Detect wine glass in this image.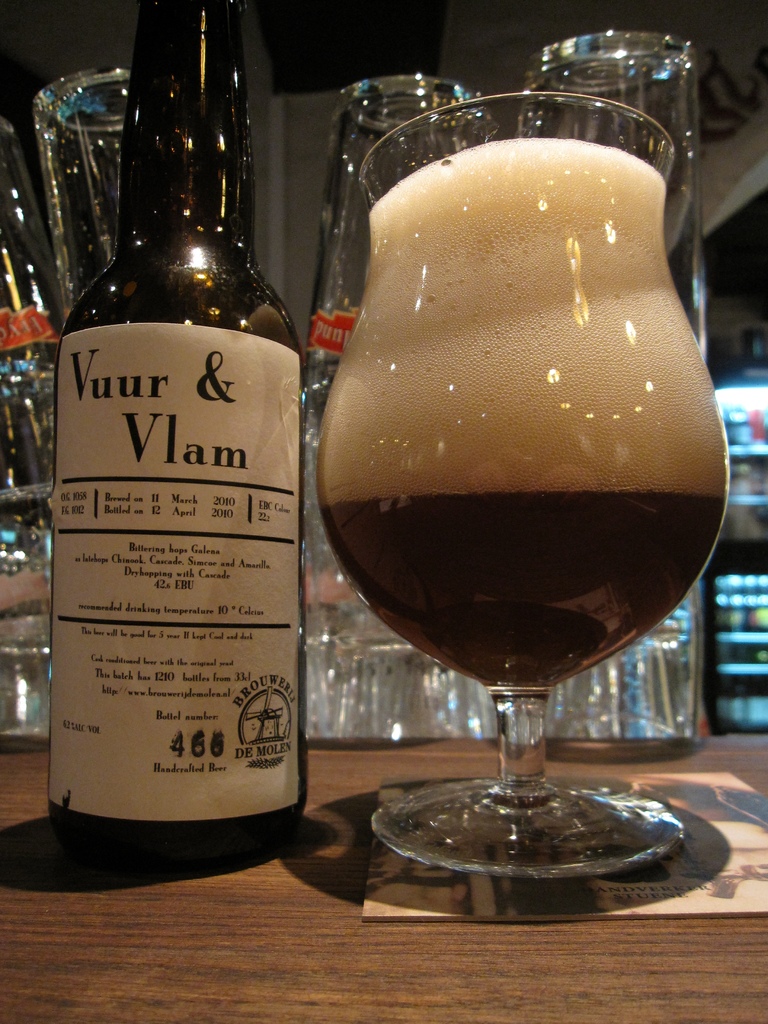
Detection: <box>312,84,730,882</box>.
